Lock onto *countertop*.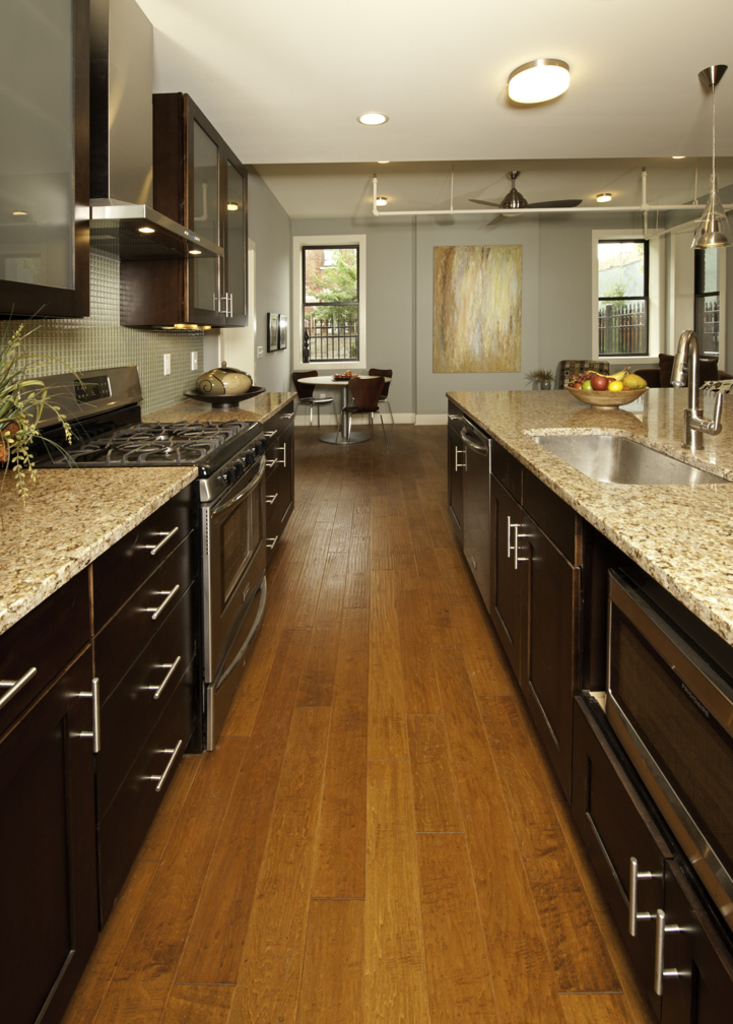
Locked: detection(444, 384, 732, 642).
